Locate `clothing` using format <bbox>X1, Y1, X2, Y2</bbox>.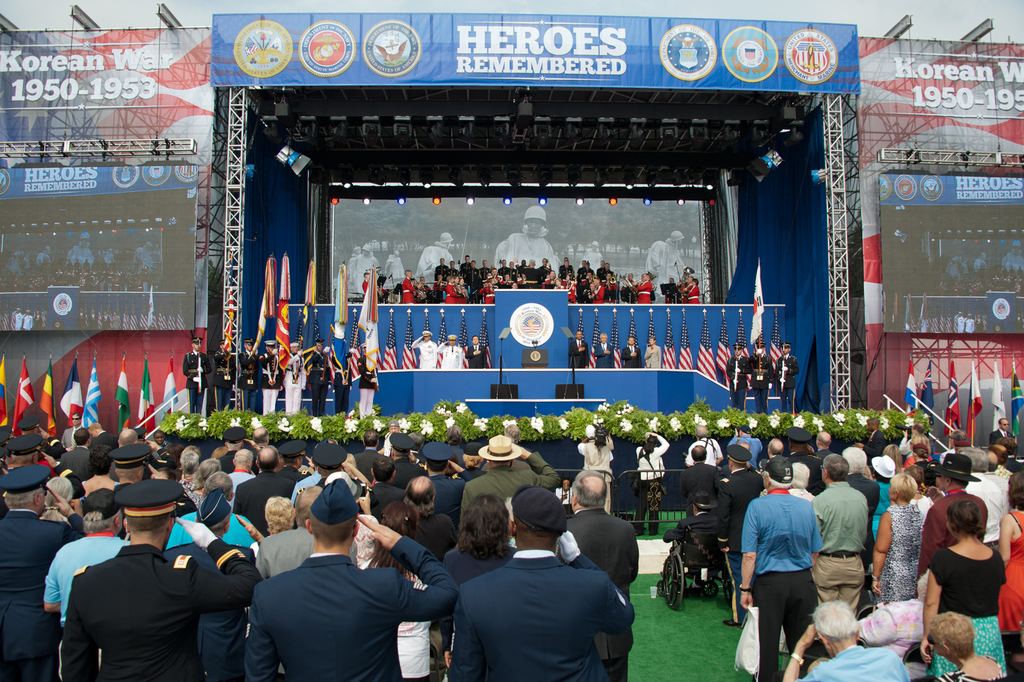
<bbox>287, 464, 310, 476</bbox>.
